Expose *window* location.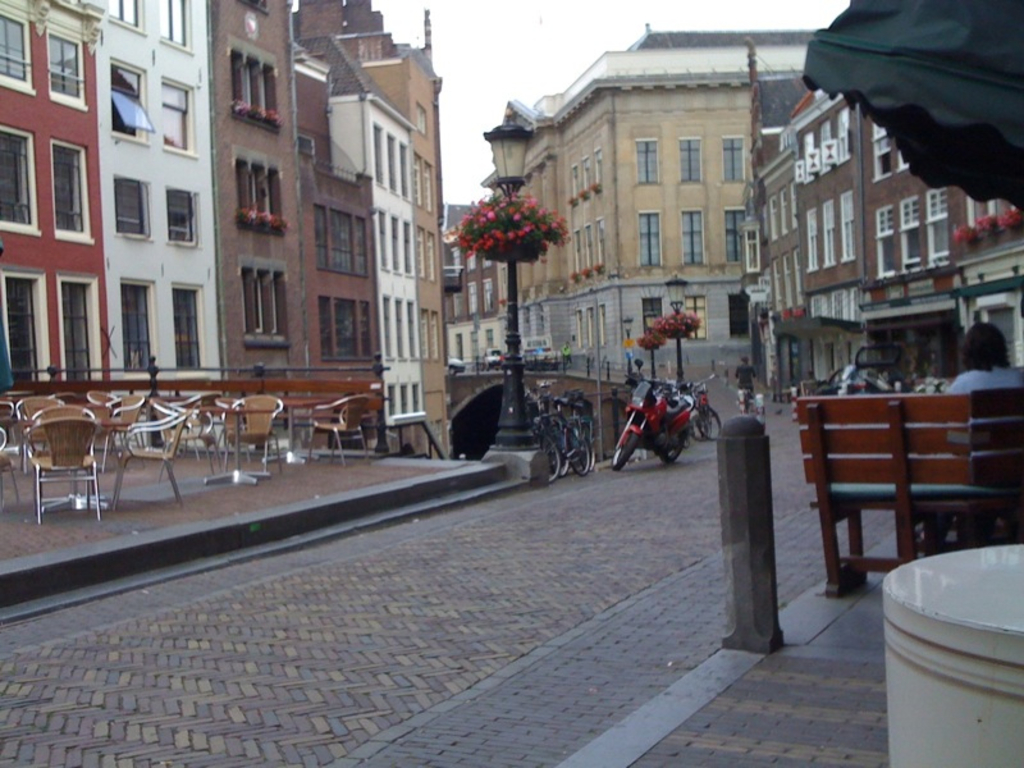
Exposed at 316:210:369:280.
